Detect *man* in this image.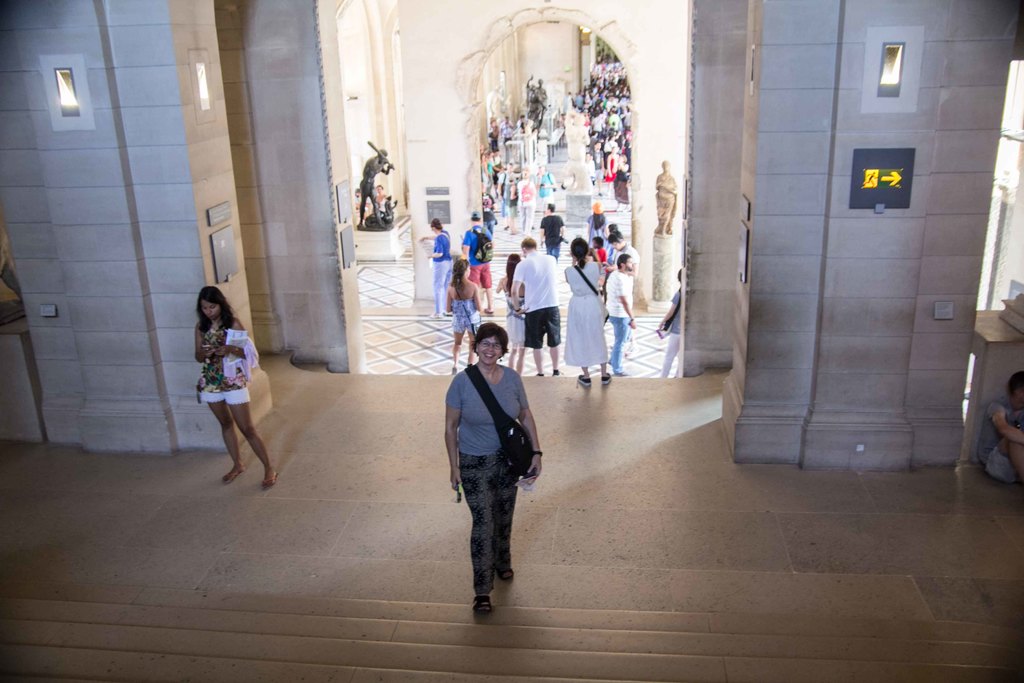
Detection: <box>606,252,639,374</box>.
